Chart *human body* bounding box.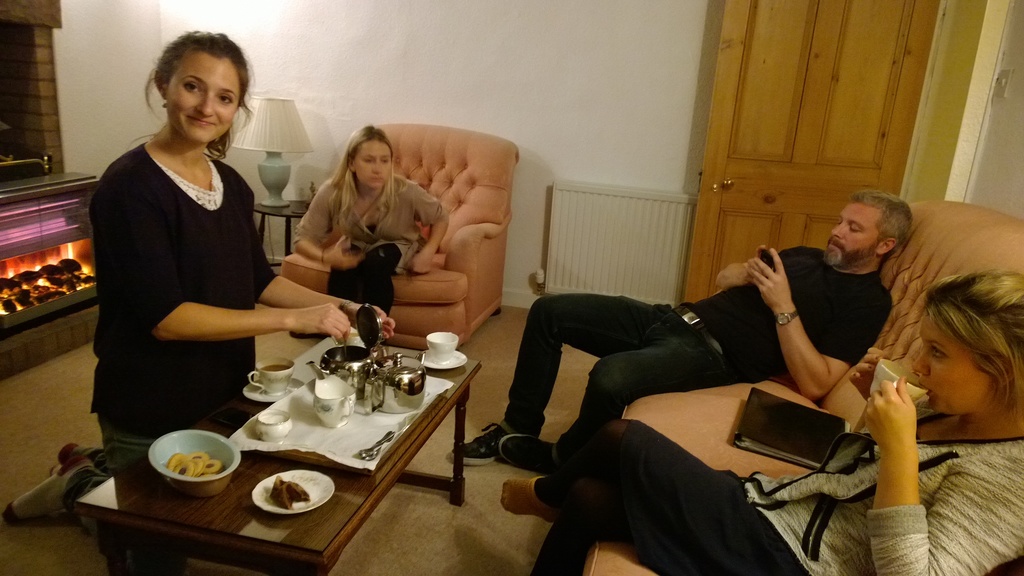
Charted: <bbox>286, 109, 458, 307</bbox>.
